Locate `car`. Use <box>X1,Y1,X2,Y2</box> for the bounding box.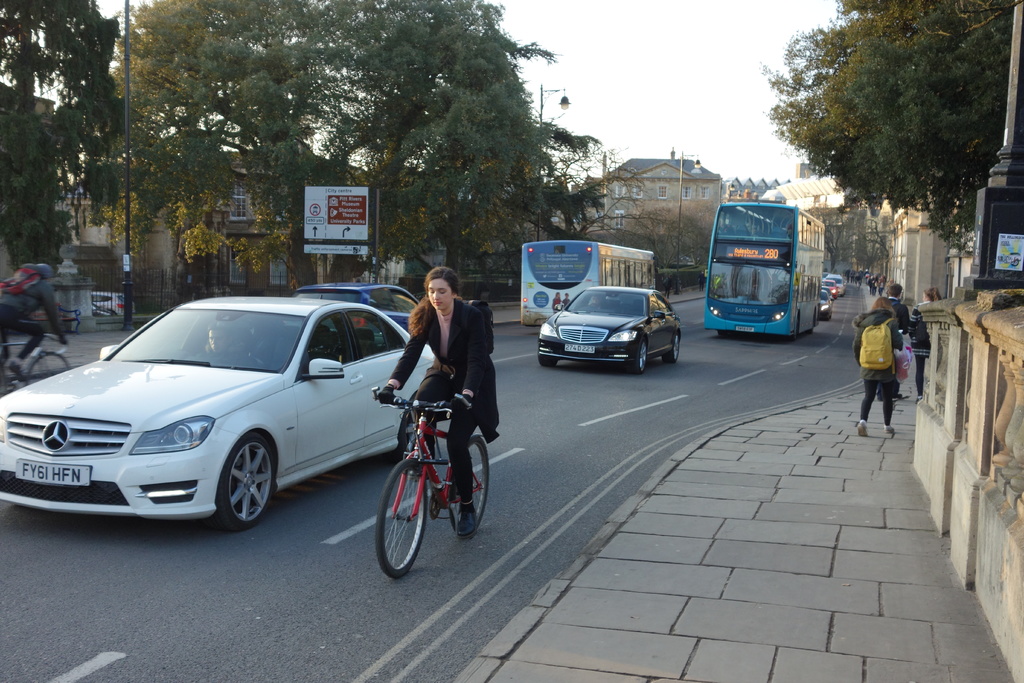
<box>300,277,420,325</box>.
